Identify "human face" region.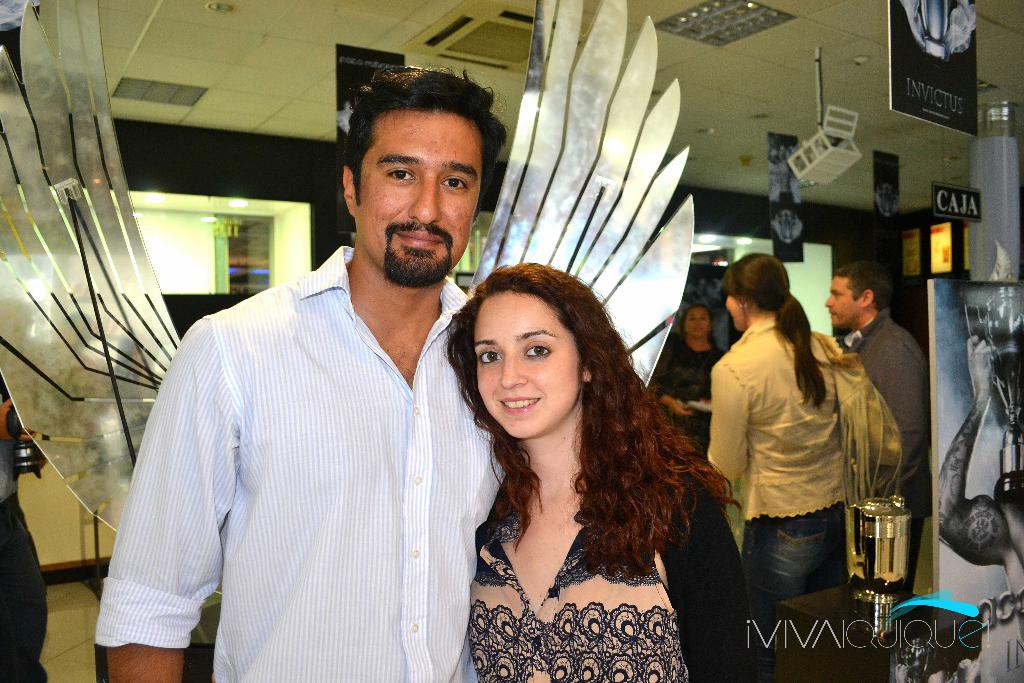
Region: locate(684, 306, 713, 344).
